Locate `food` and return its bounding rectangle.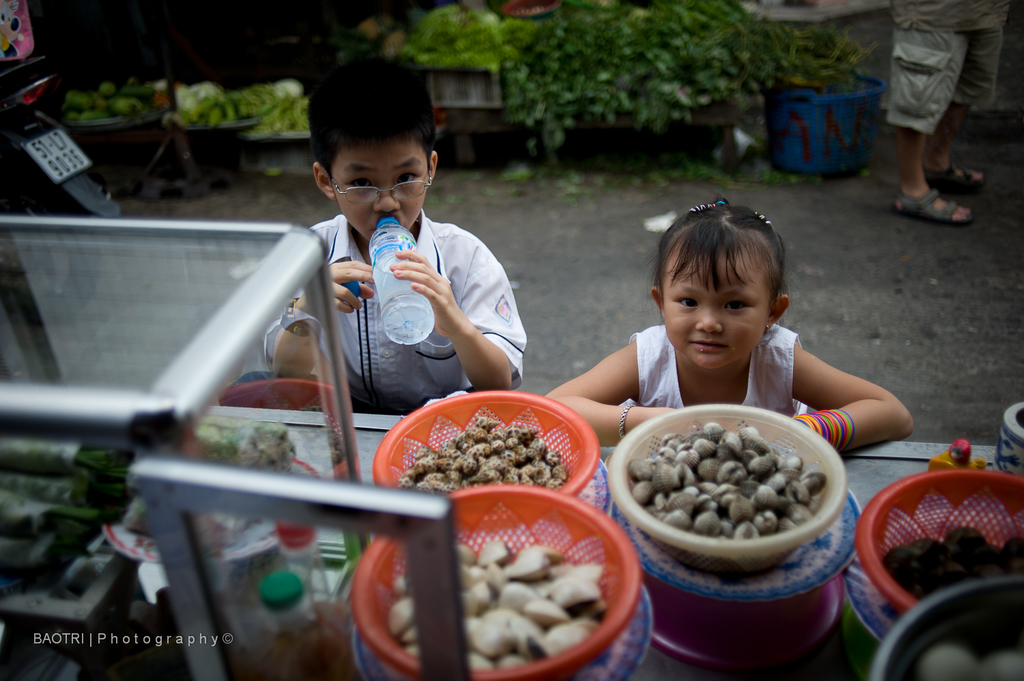
[871,519,1023,613].
